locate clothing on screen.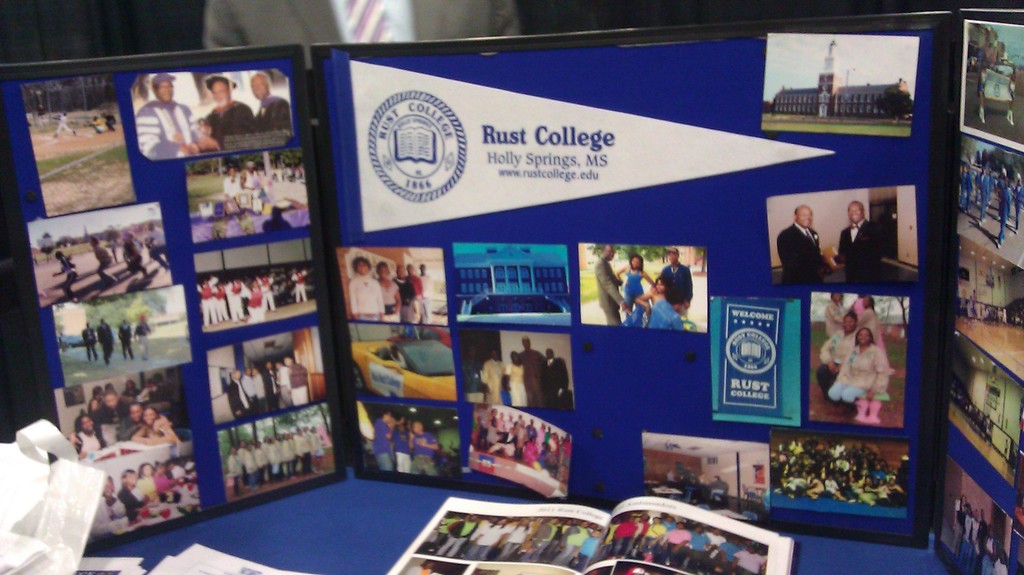
On screen at (left=614, top=270, right=645, bottom=306).
